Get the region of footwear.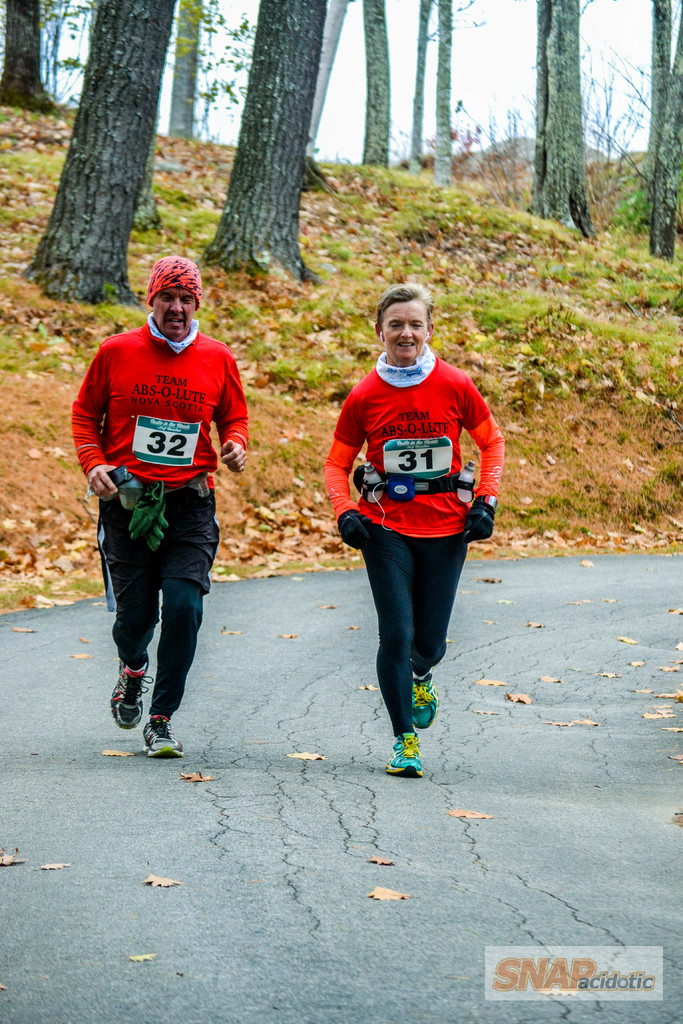
409:669:443:729.
